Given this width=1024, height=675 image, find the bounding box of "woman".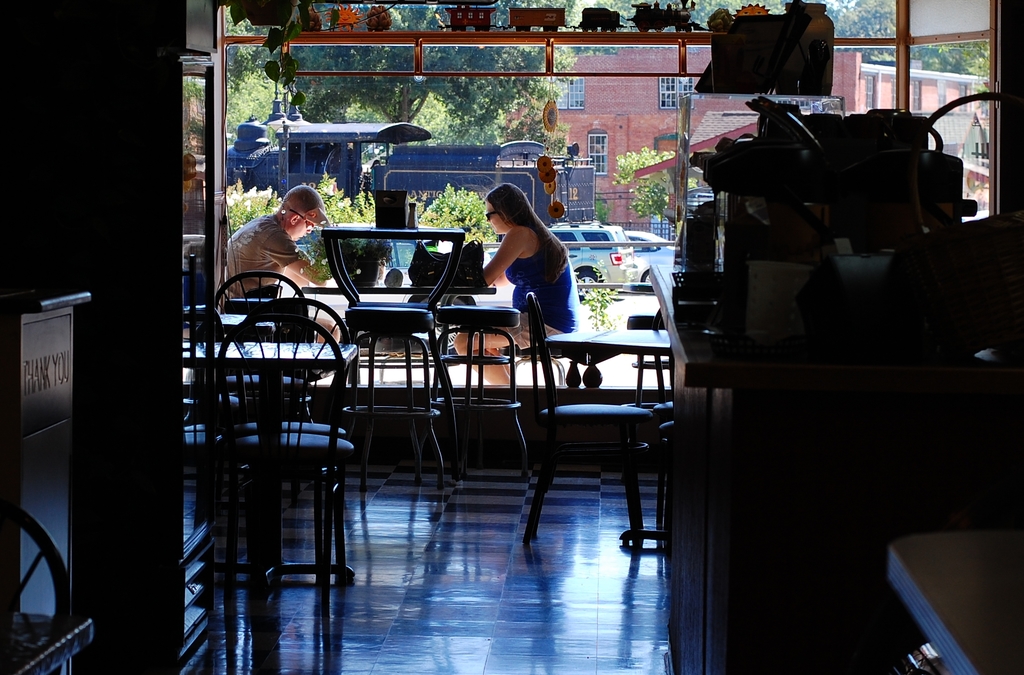
[452,181,582,384].
